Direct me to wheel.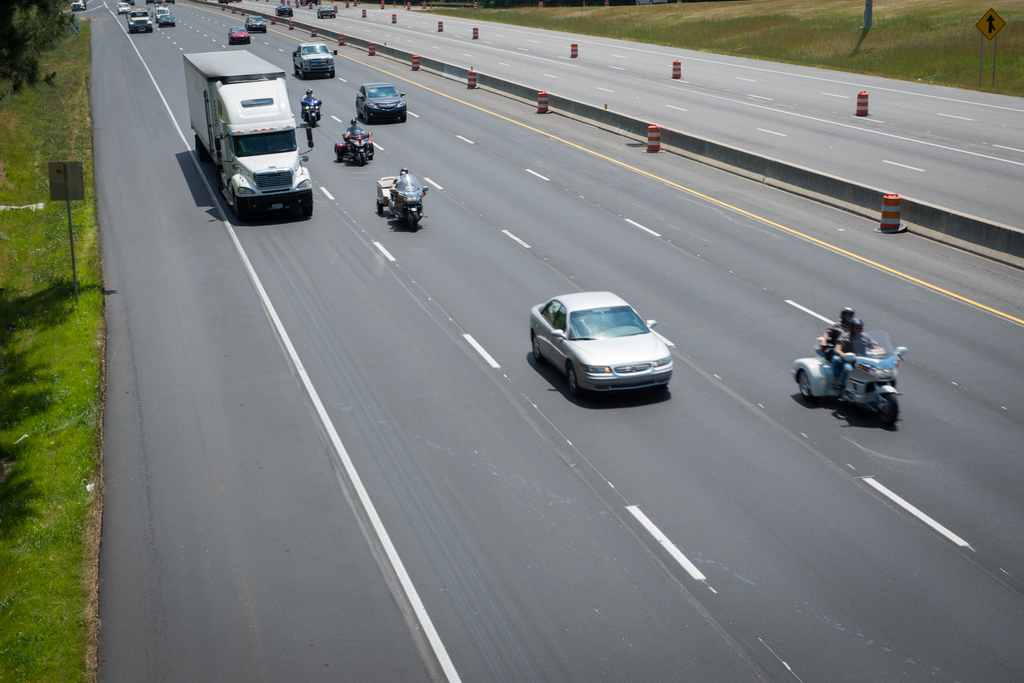
Direction: <bbox>378, 200, 385, 215</bbox>.
